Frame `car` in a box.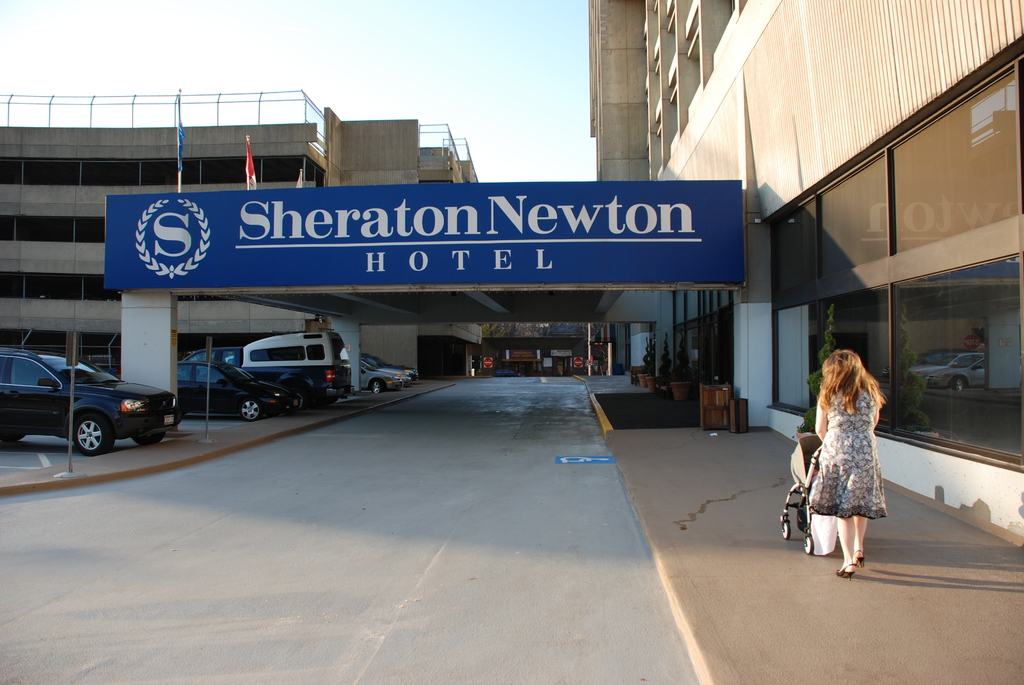
922 348 982 390.
